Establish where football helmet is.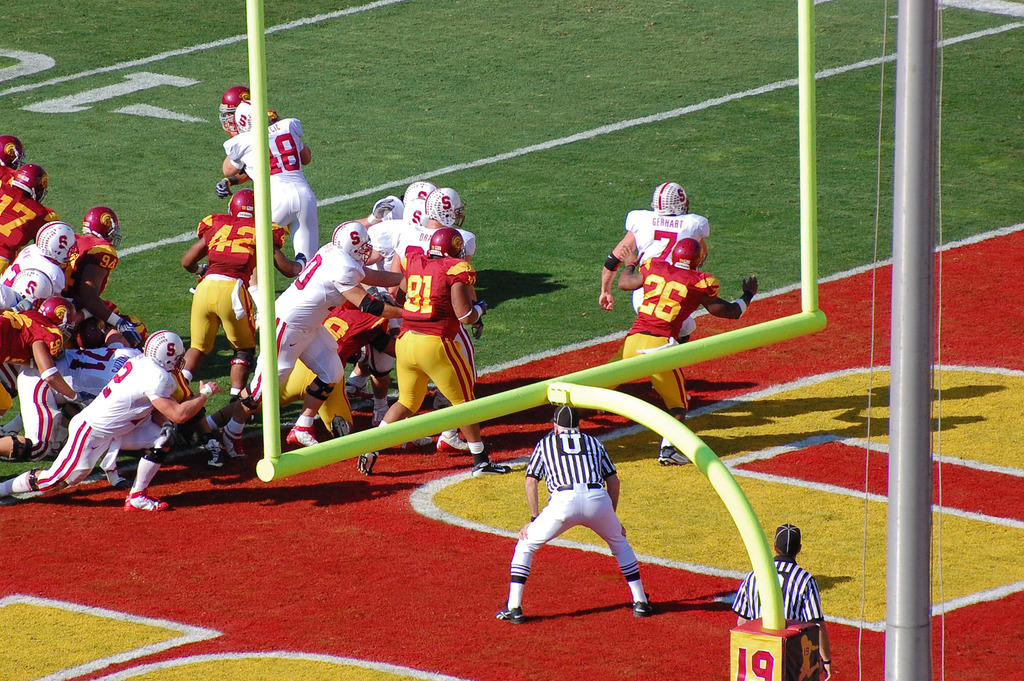
Established at select_region(671, 235, 703, 272).
